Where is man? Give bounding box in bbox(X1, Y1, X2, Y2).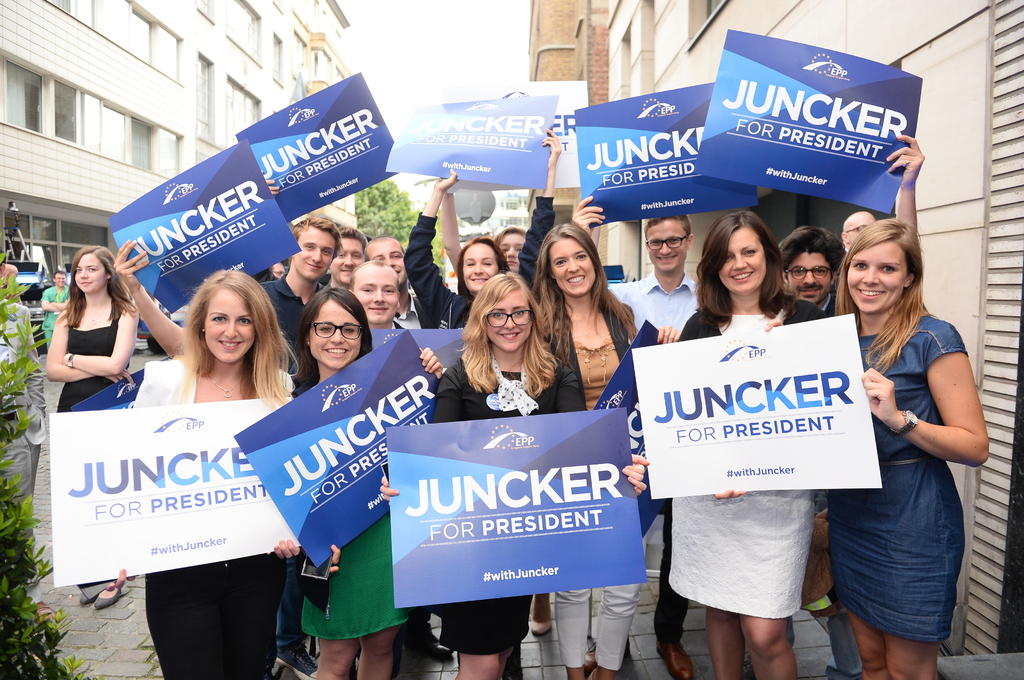
bbox(571, 196, 699, 679).
